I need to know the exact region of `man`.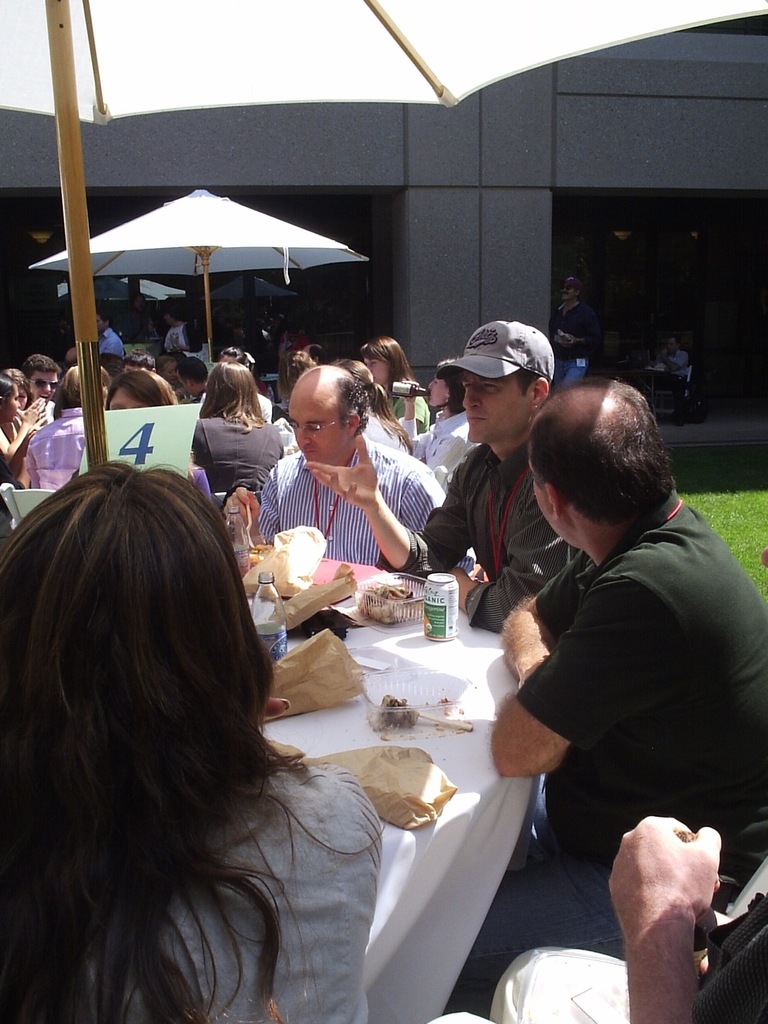
Region: 120:350:155:371.
